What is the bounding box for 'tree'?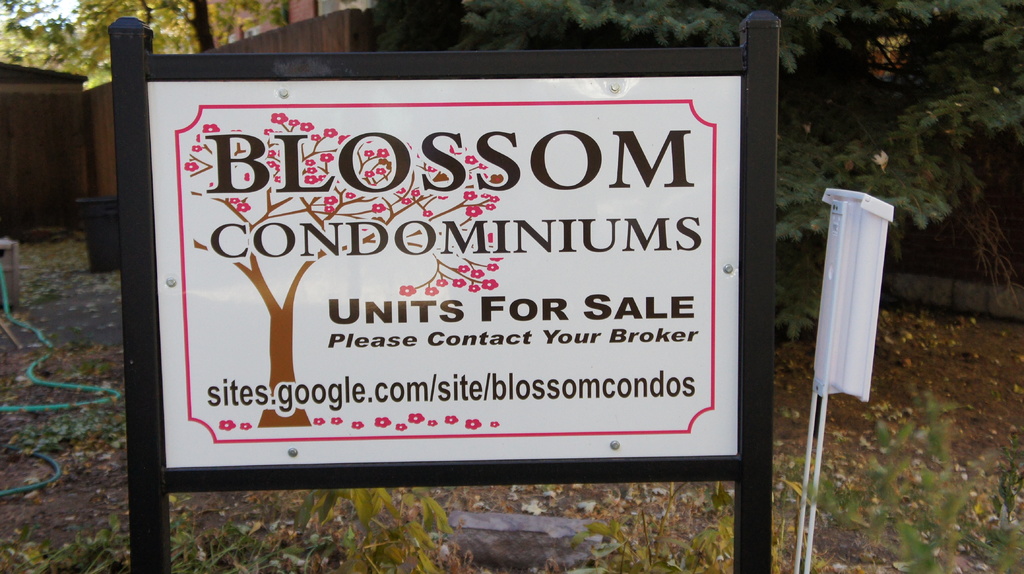
crop(0, 0, 291, 84).
